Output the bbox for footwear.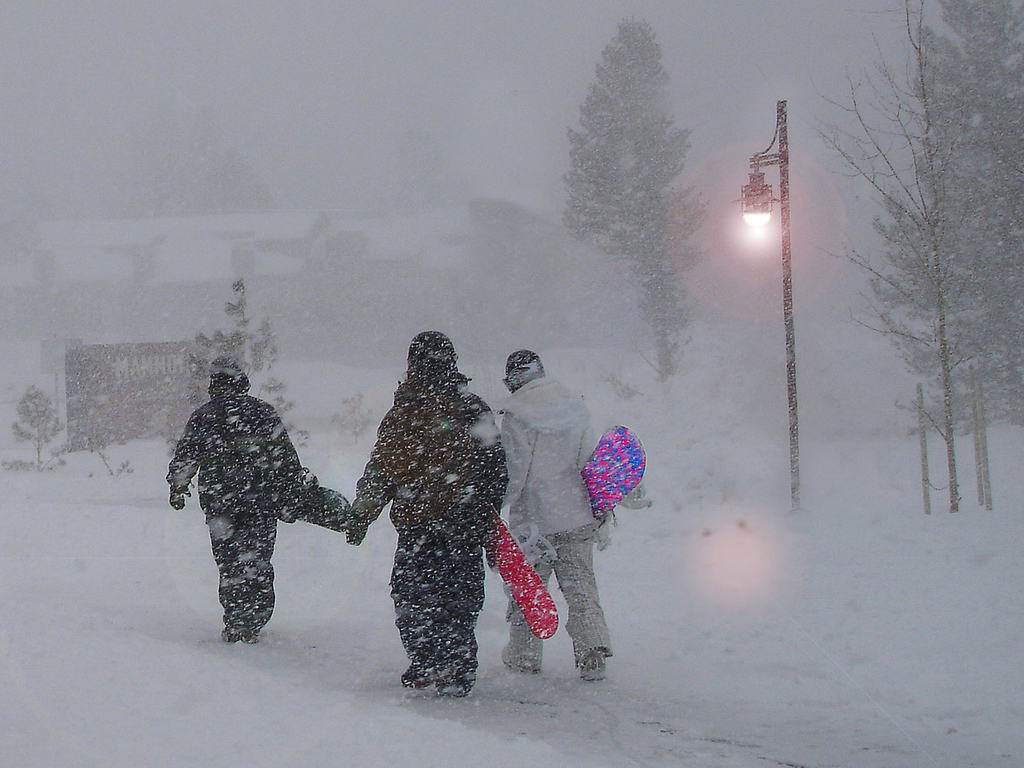
(left=573, top=653, right=606, bottom=685).
